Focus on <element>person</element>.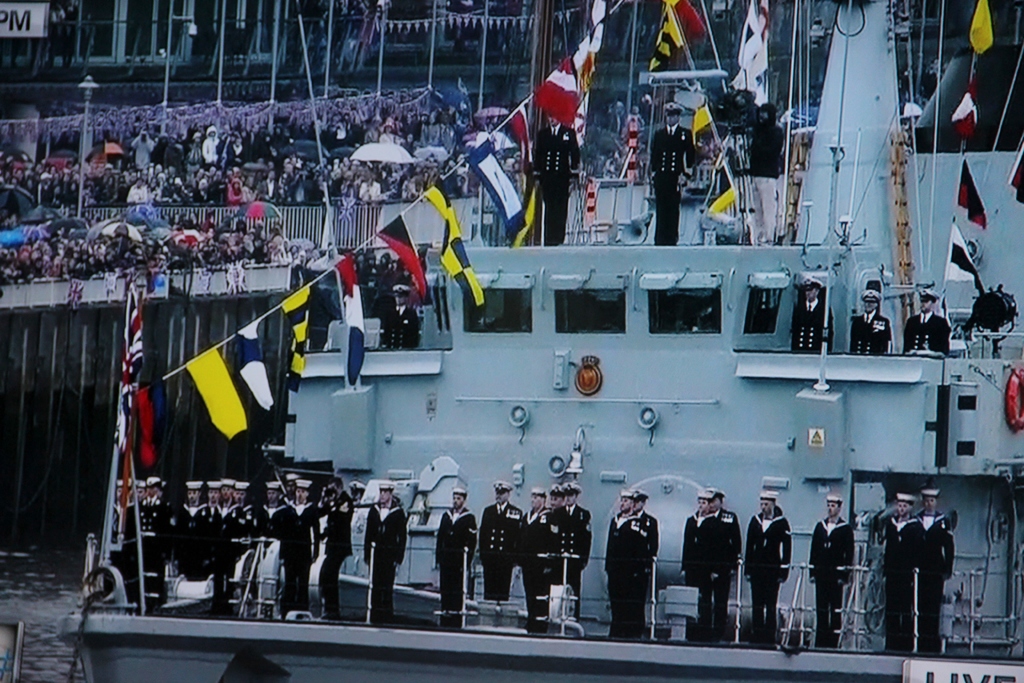
Focused at 232:481:255:542.
